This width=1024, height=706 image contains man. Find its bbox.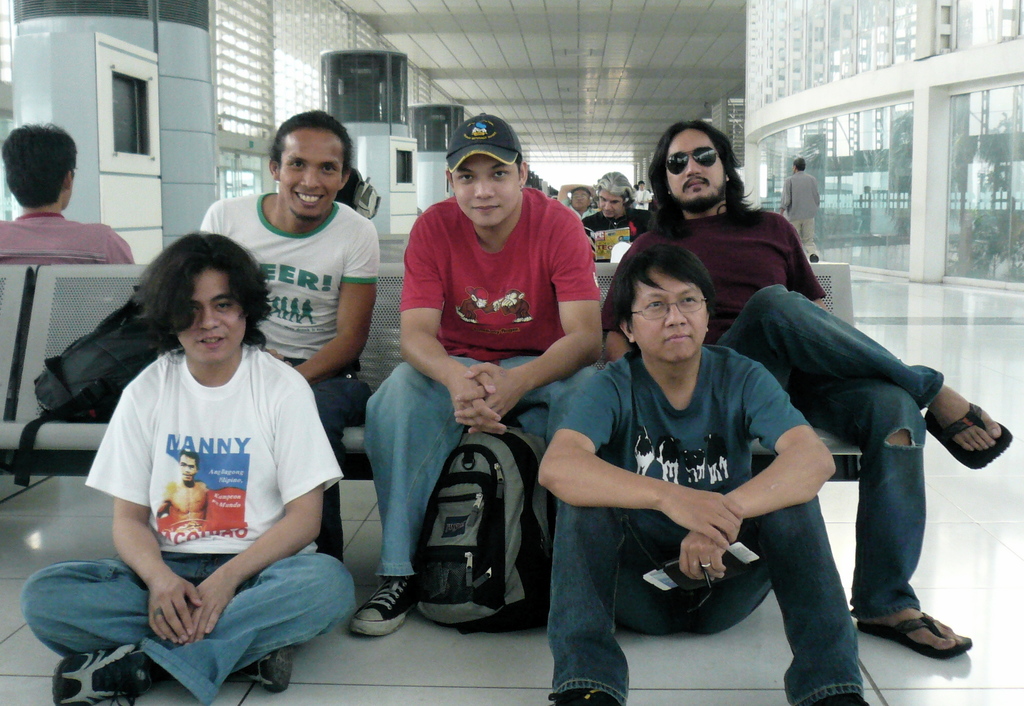
pyautogui.locateOnScreen(580, 163, 650, 239).
